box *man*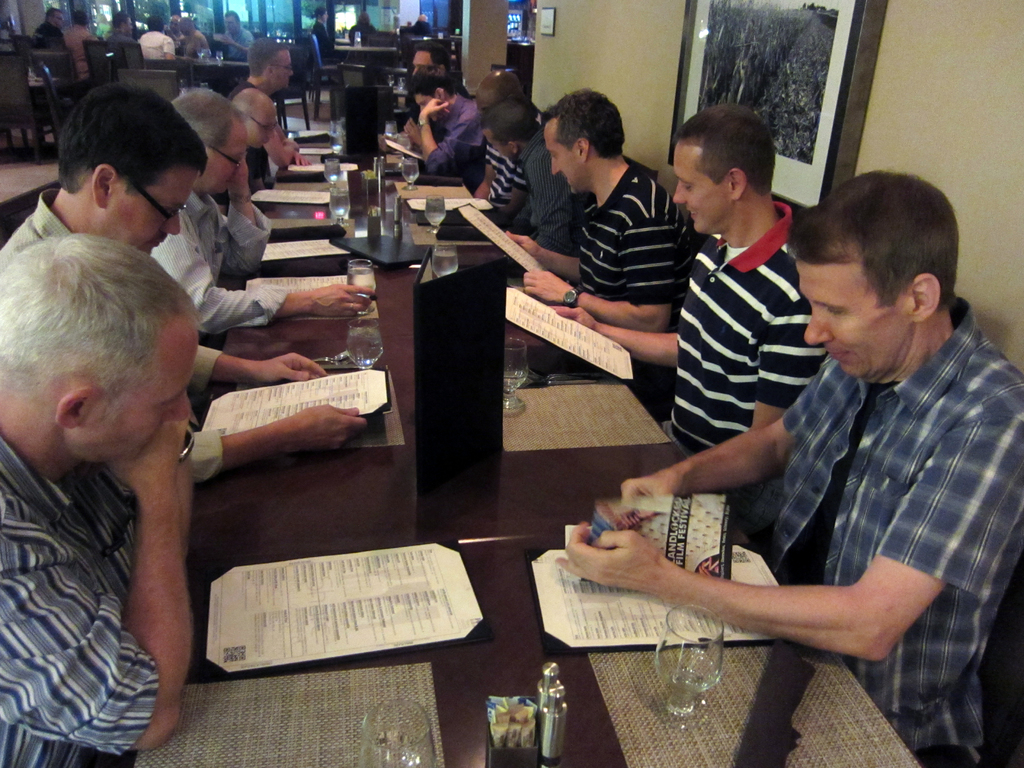
l=149, t=86, r=376, b=329
